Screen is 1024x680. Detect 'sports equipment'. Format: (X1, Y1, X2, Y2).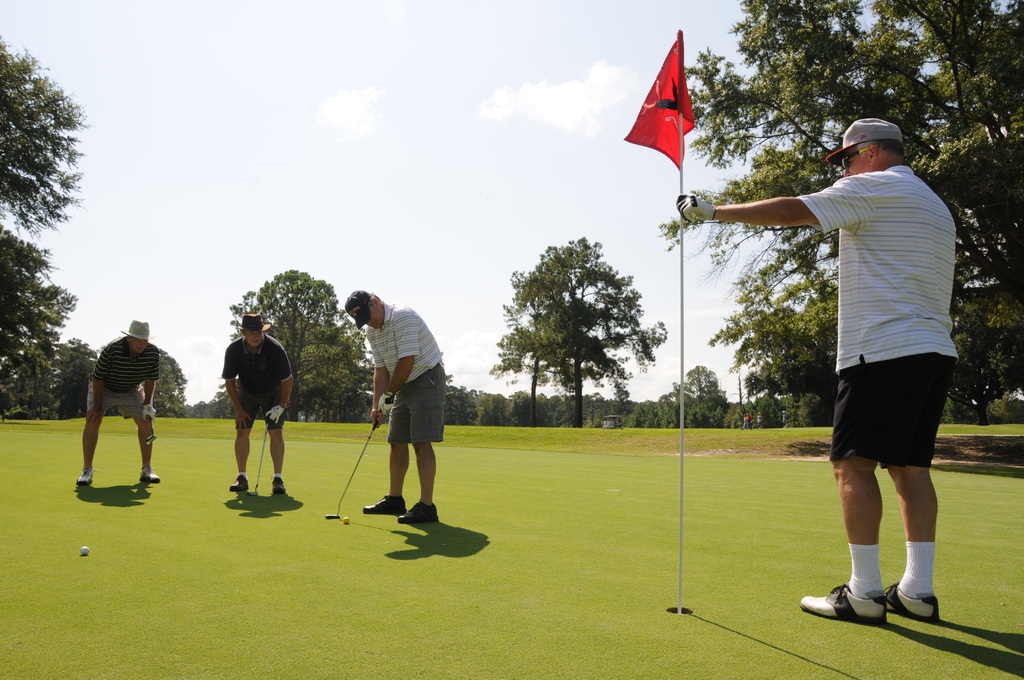
(141, 403, 159, 423).
